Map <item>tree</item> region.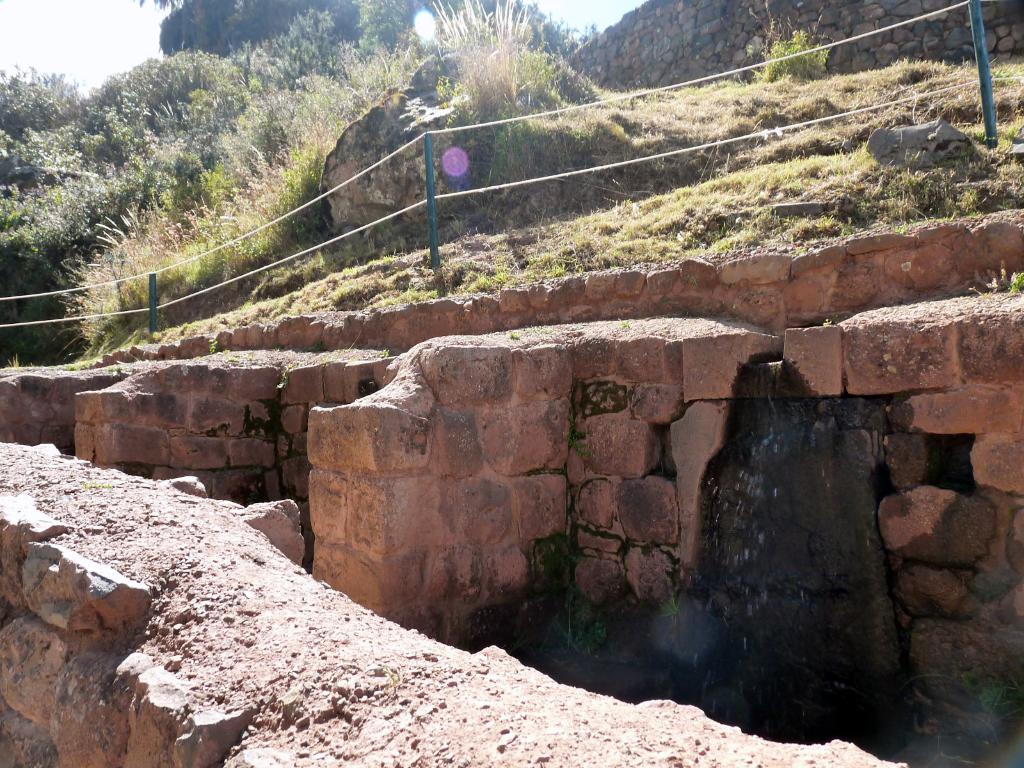
Mapped to [149,0,382,93].
